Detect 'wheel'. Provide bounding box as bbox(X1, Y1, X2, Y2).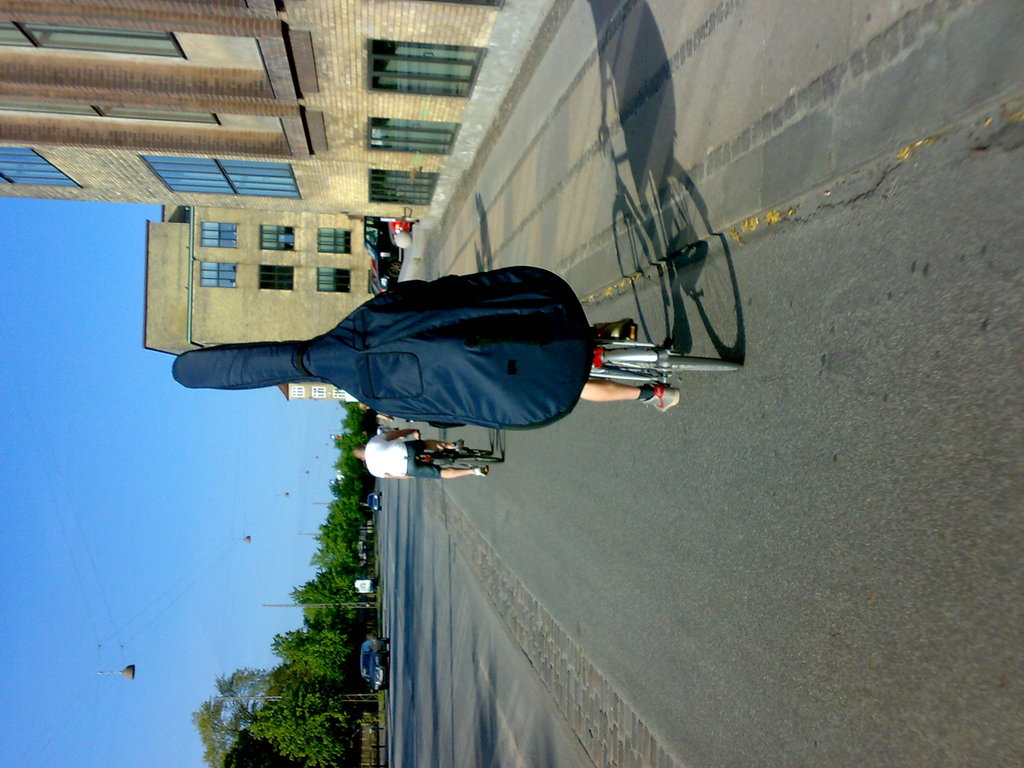
bbox(459, 458, 502, 468).
